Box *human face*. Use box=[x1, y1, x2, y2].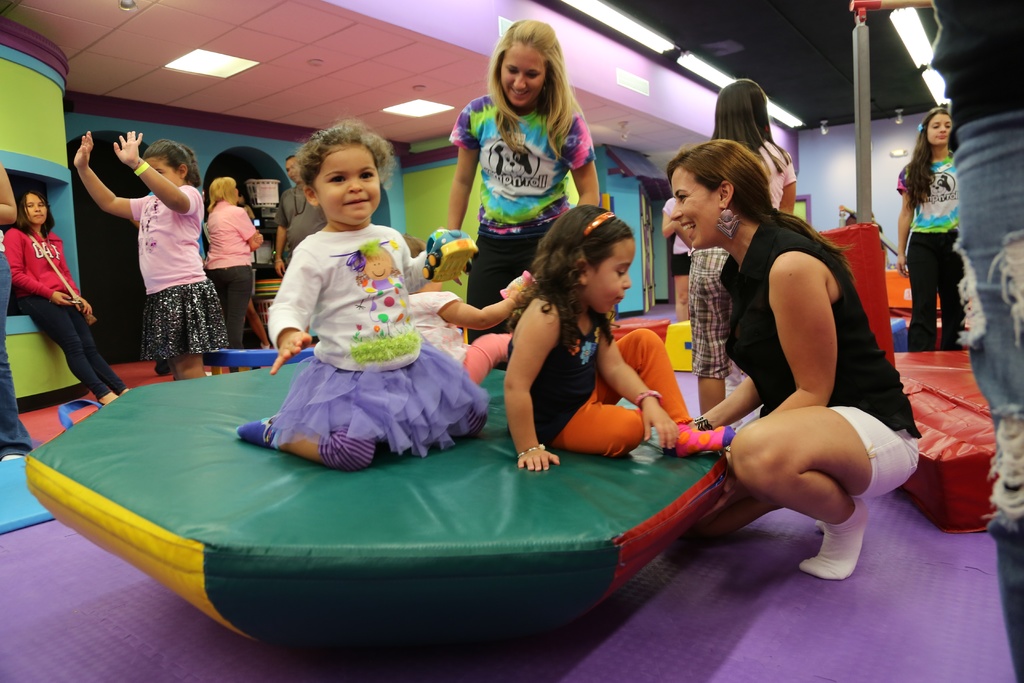
box=[504, 46, 543, 101].
